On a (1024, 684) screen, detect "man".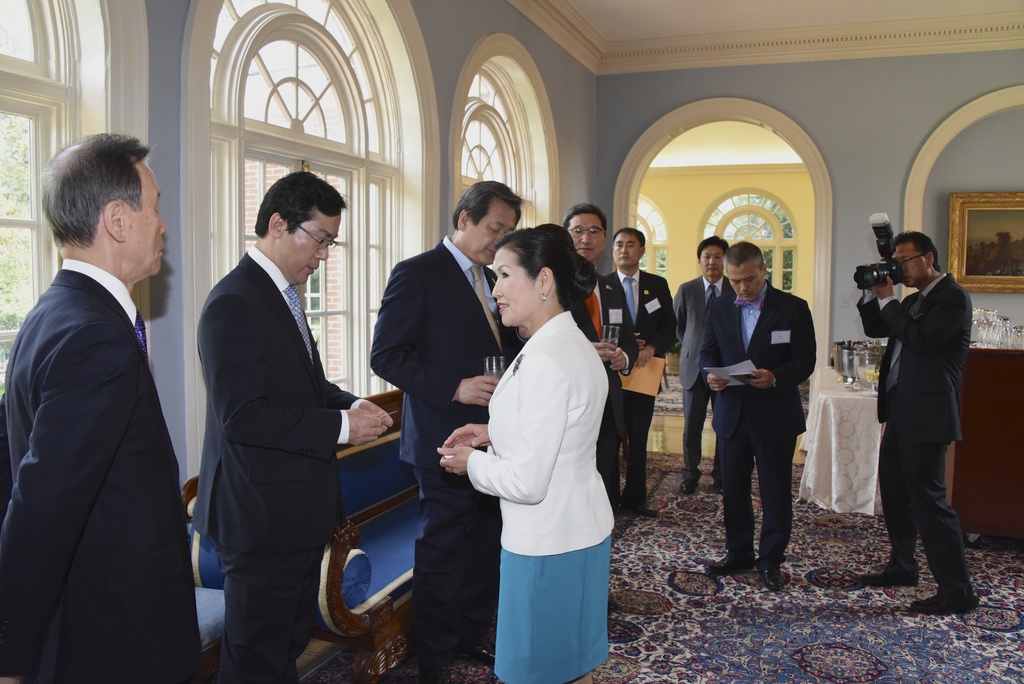
locate(559, 200, 639, 507).
